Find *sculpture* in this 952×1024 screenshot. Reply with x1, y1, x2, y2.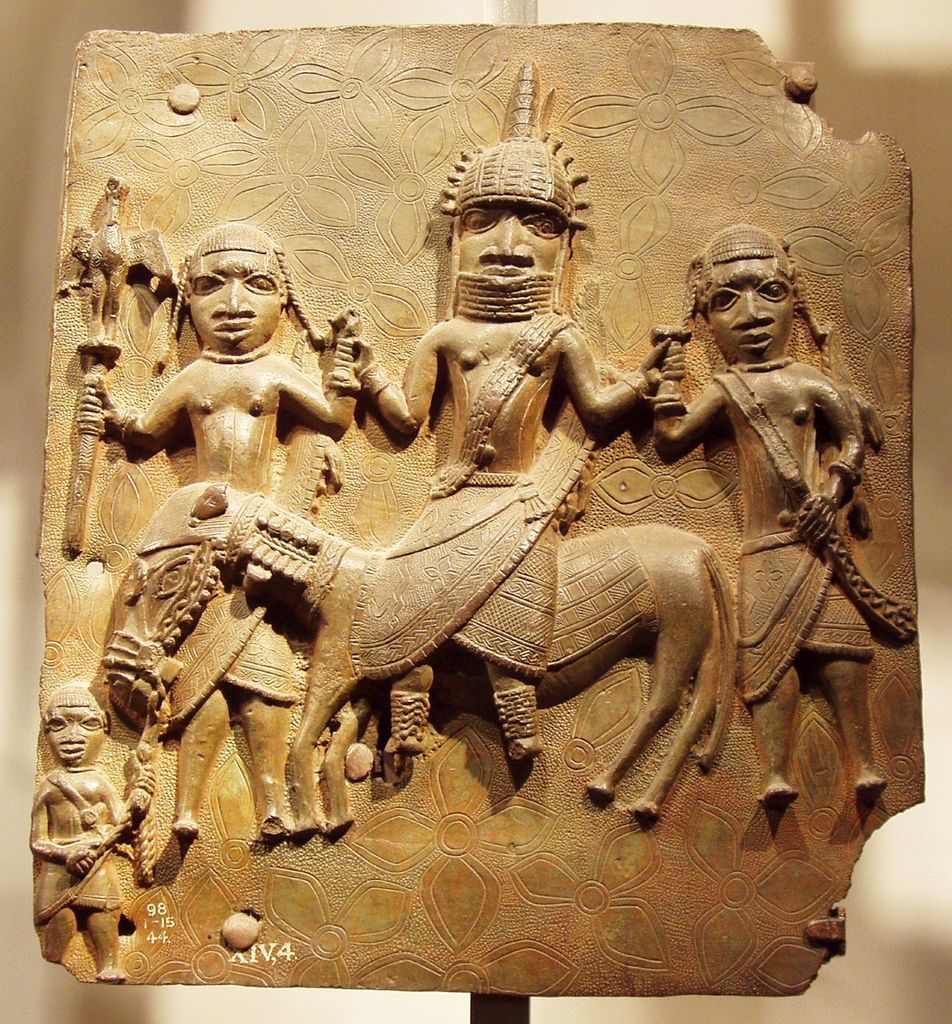
24, 27, 916, 1000.
